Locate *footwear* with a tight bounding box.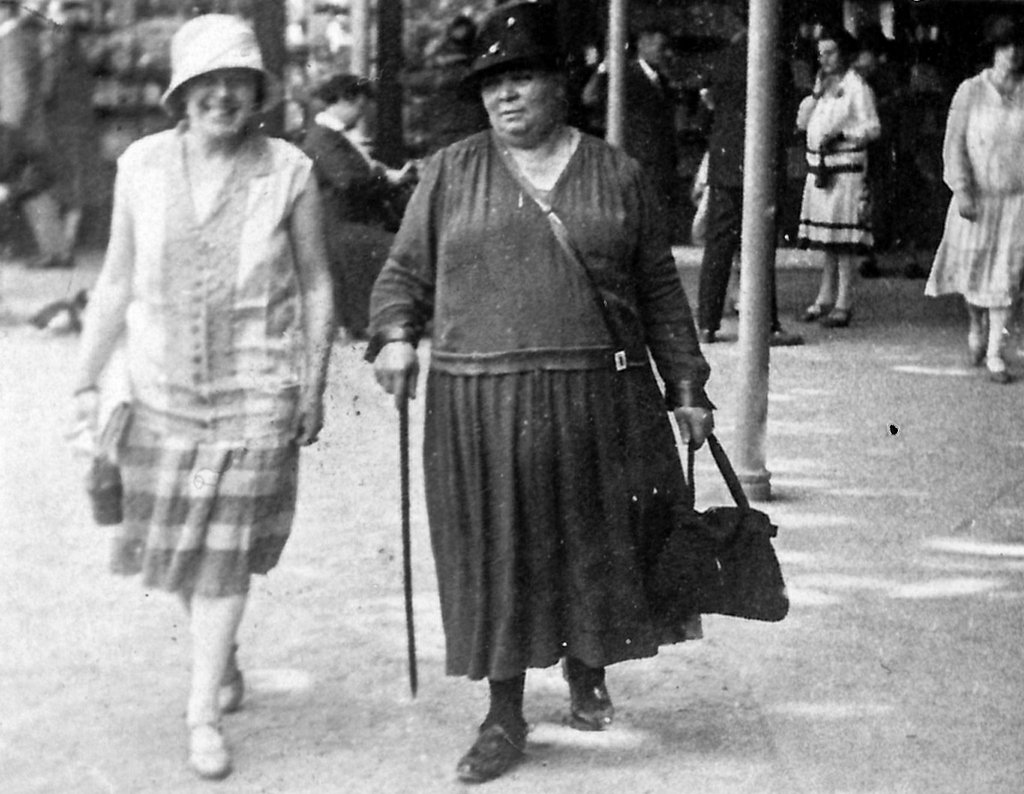
<bbox>456, 719, 529, 779</bbox>.
